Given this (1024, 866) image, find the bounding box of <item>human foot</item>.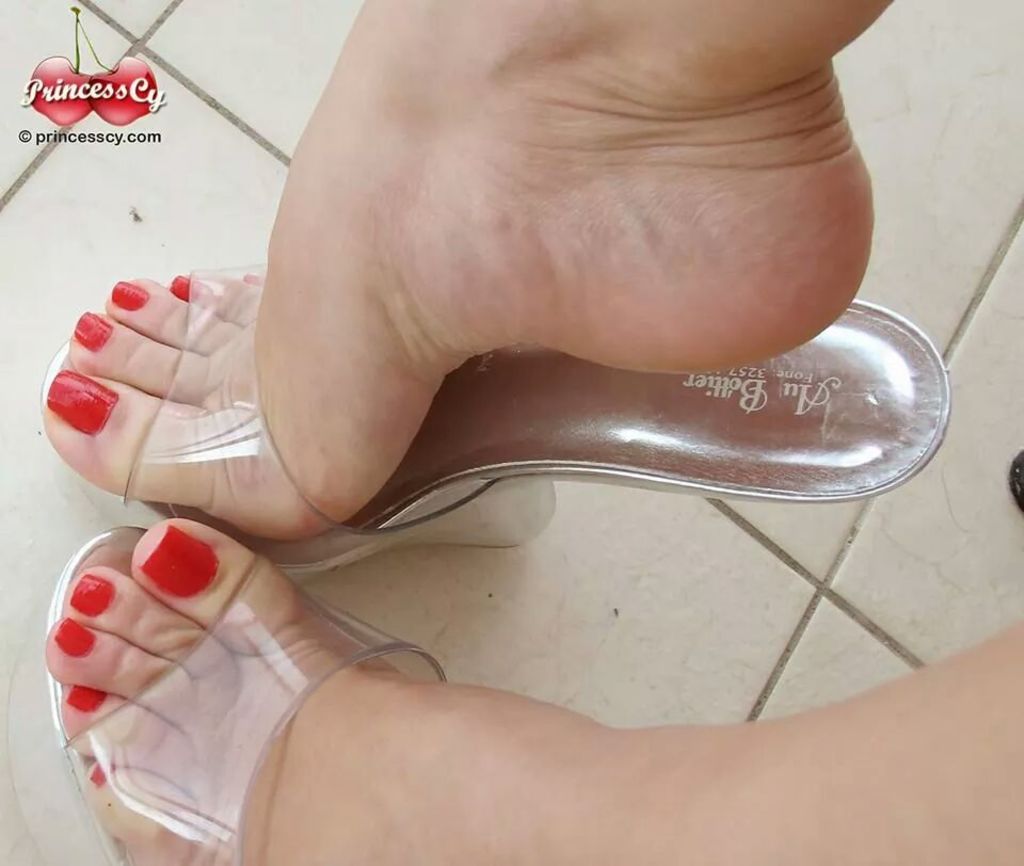
27/0/882/542.
